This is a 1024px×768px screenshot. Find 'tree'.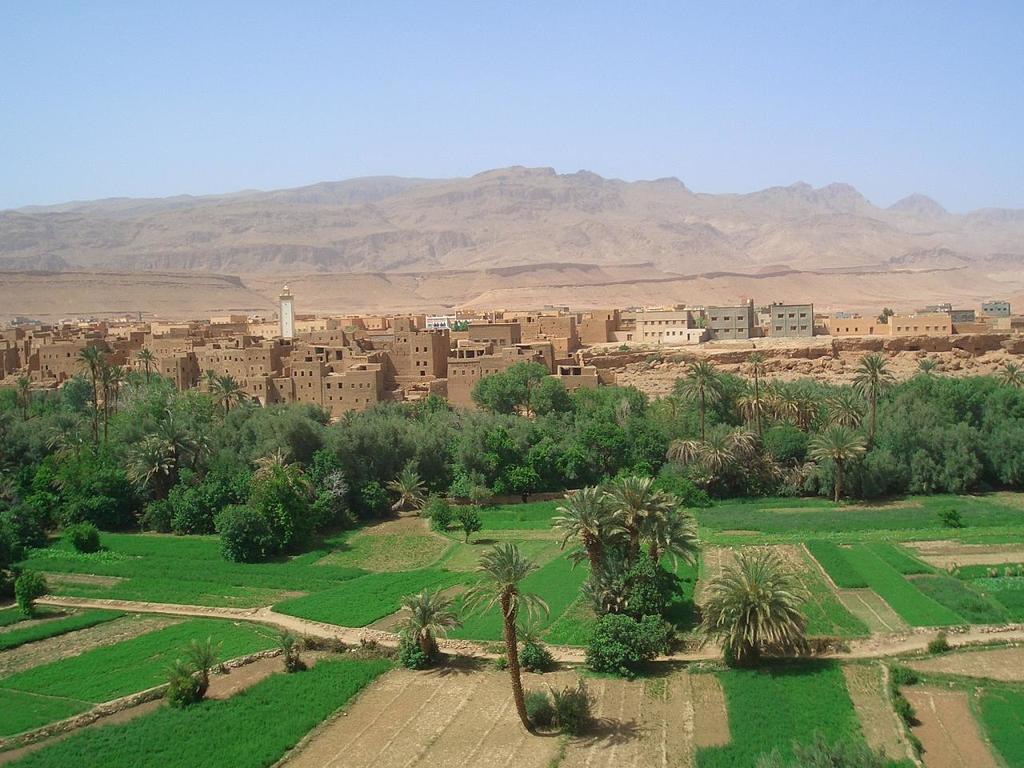
Bounding box: {"left": 718, "top": 352, "right": 770, "bottom": 442}.
